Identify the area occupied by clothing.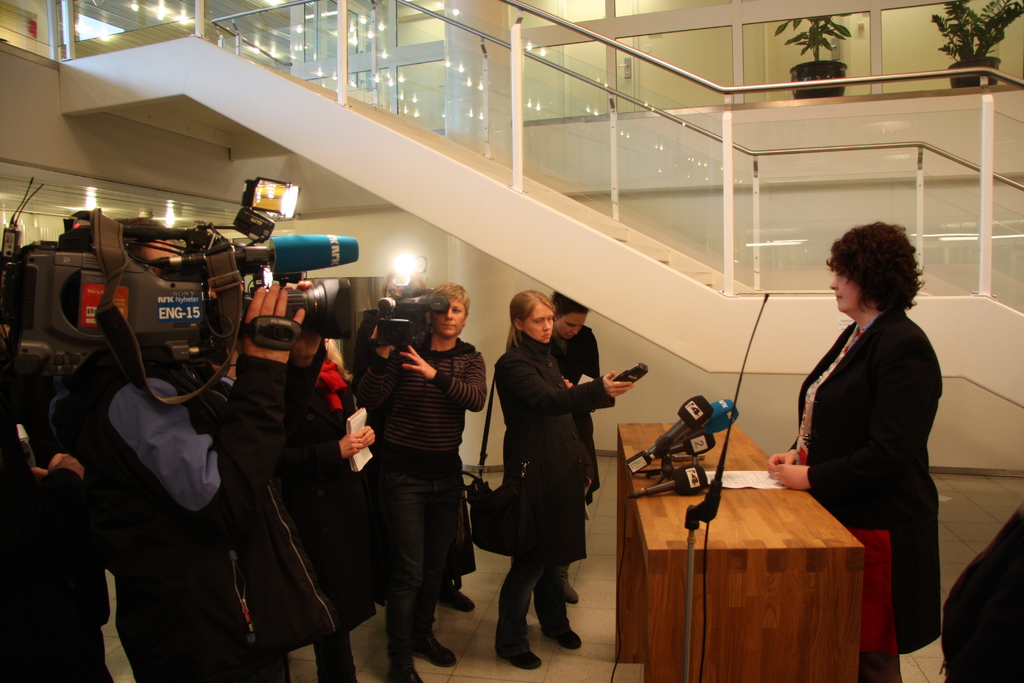
Area: locate(296, 358, 388, 682).
